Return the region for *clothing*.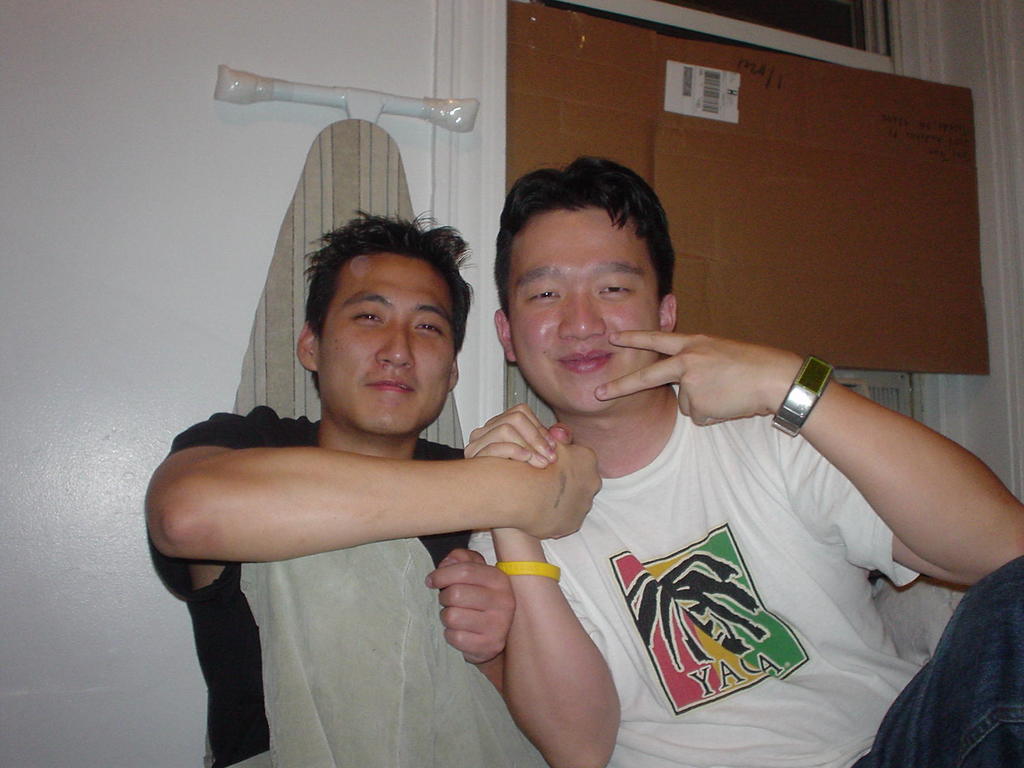
select_region(493, 327, 925, 746).
